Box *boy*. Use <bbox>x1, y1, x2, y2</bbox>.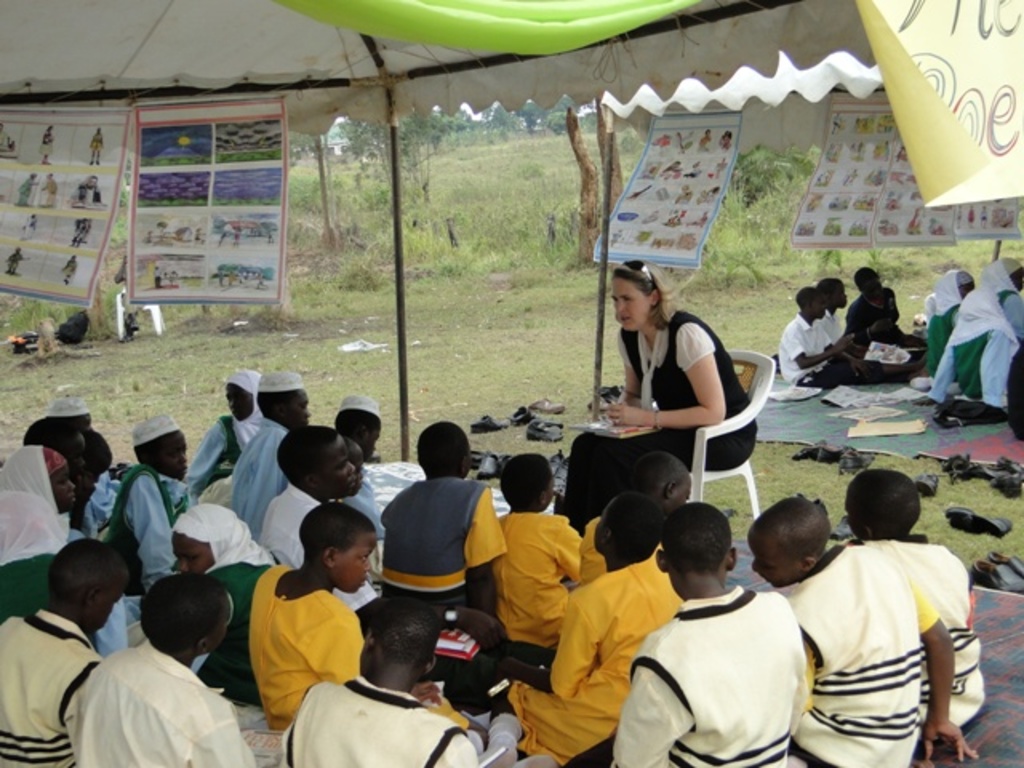
<bbox>75, 571, 256, 766</bbox>.
